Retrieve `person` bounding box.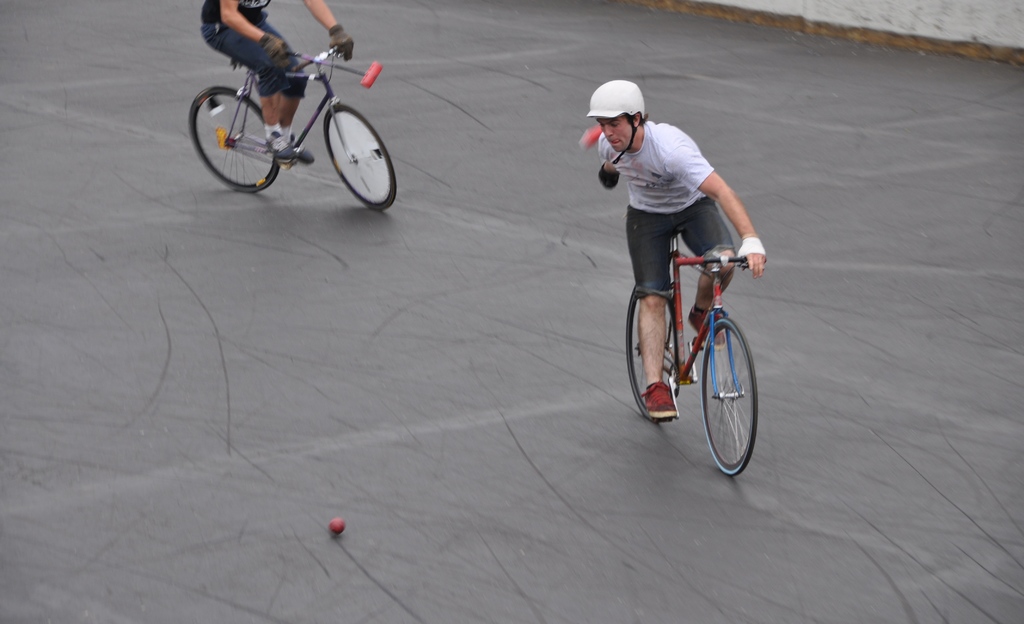
Bounding box: box(199, 0, 354, 162).
